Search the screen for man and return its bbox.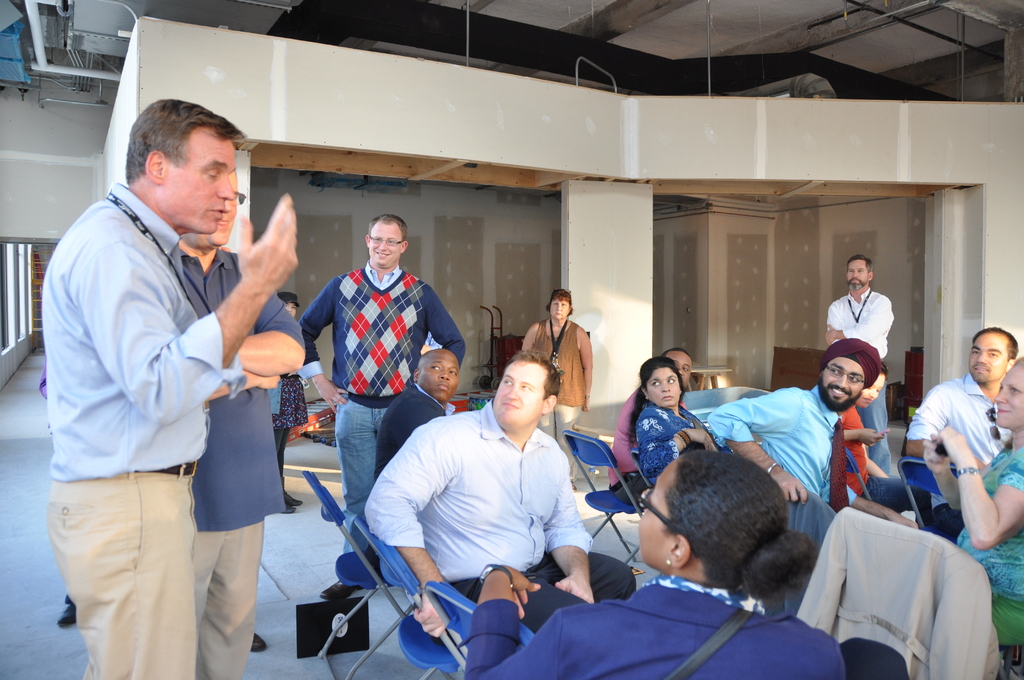
Found: bbox(376, 347, 461, 474).
